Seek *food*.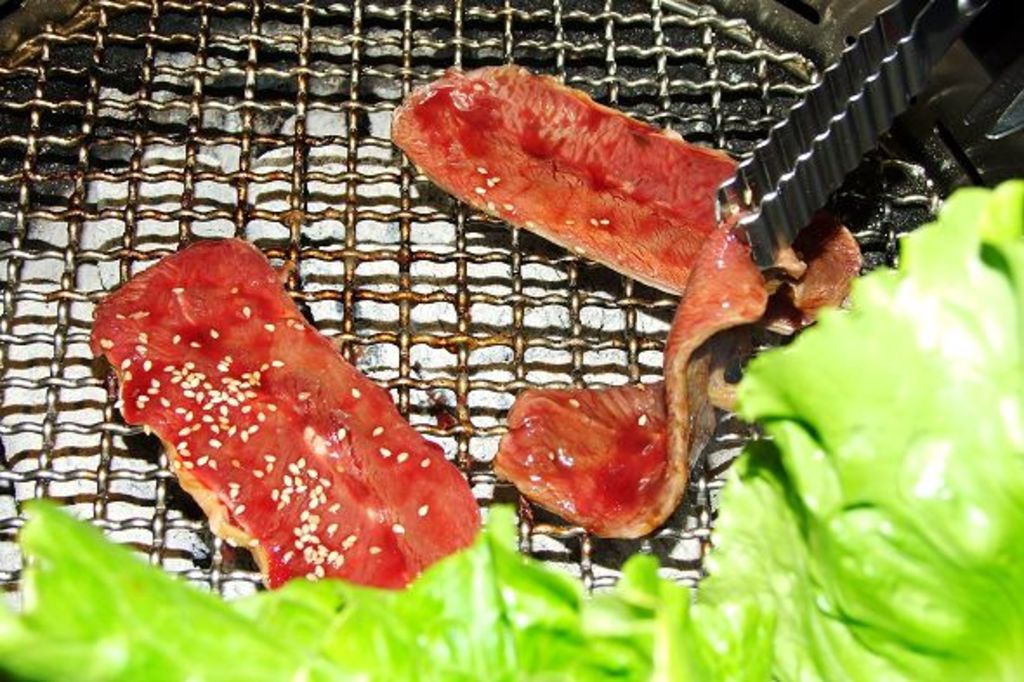
[x1=89, y1=252, x2=510, y2=590].
